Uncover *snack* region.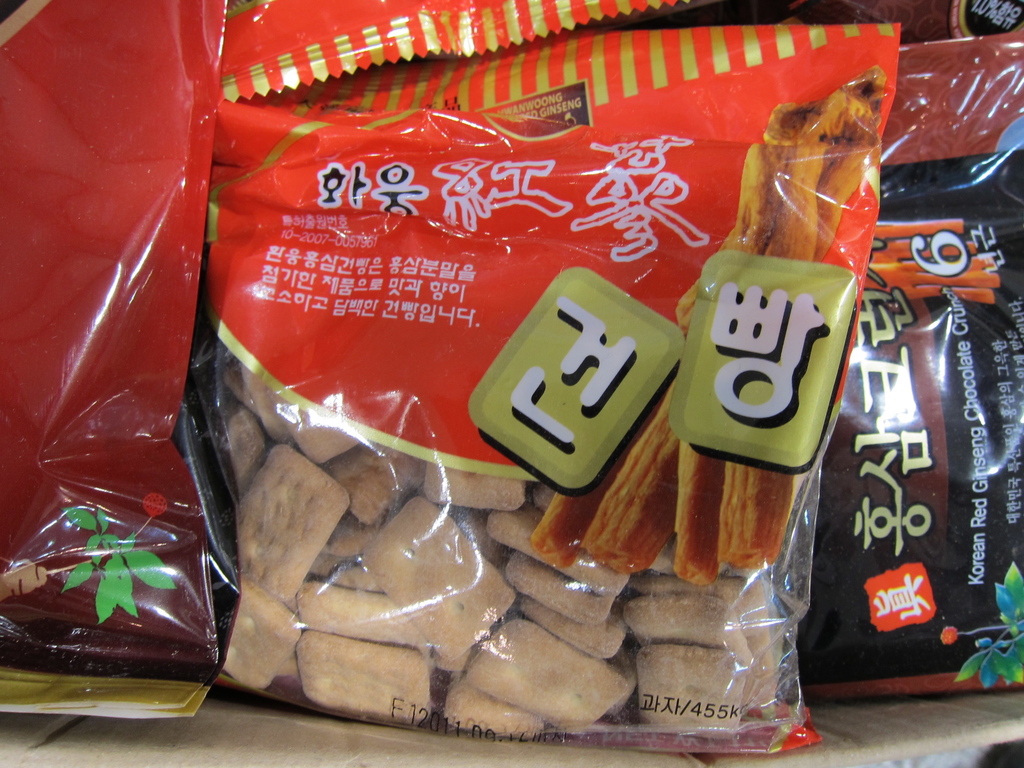
Uncovered: bbox=(89, 44, 909, 691).
